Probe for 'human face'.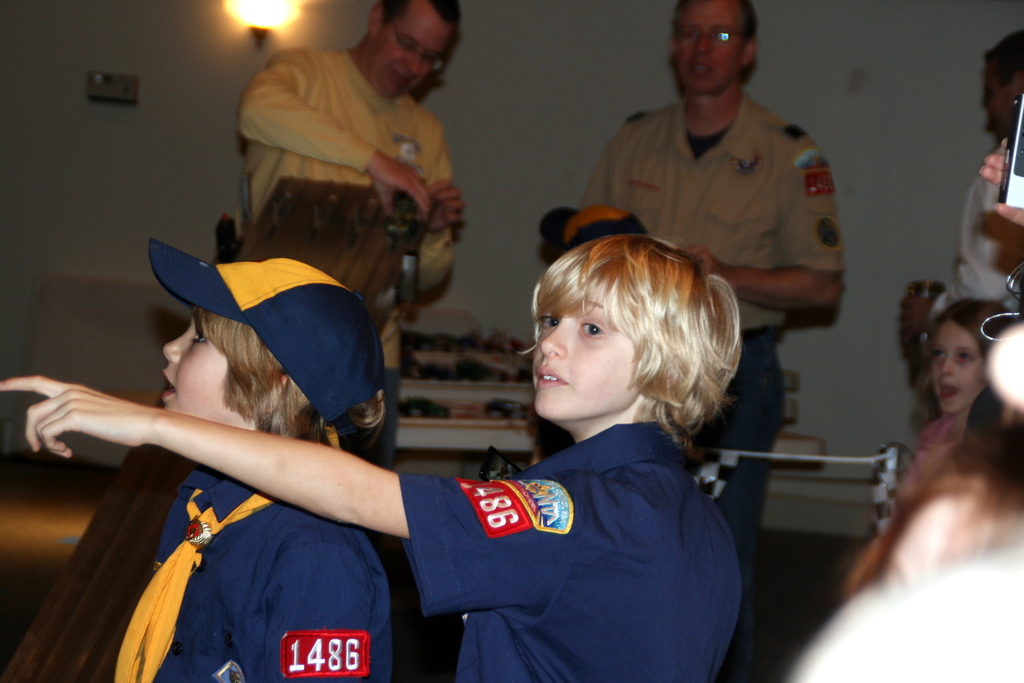
Probe result: <region>677, 0, 746, 99</region>.
